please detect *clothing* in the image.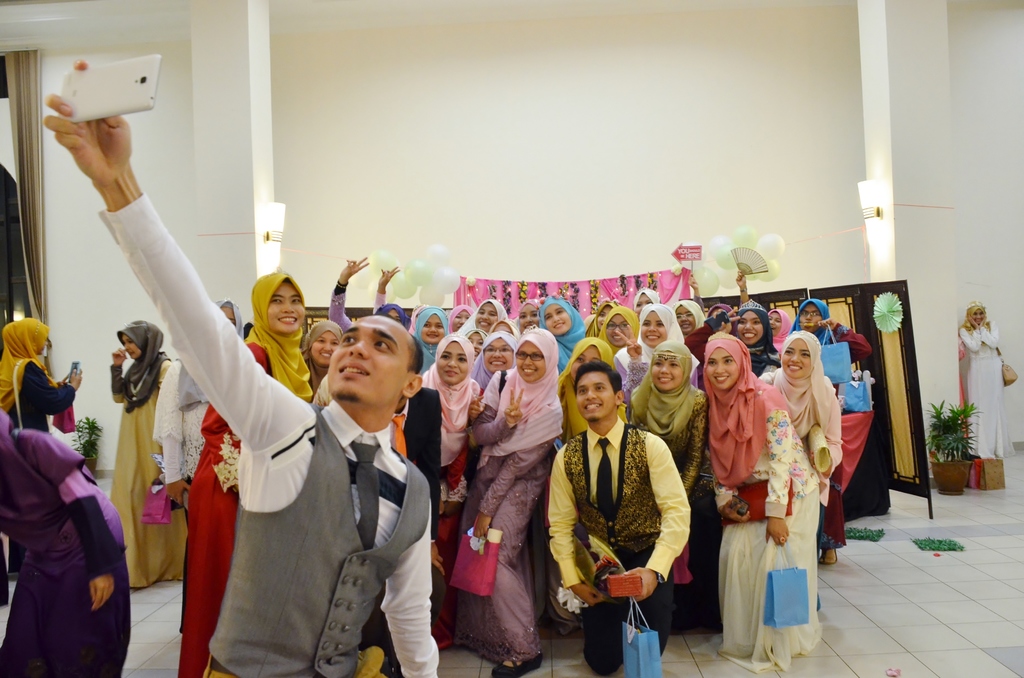
crop(0, 419, 132, 677).
